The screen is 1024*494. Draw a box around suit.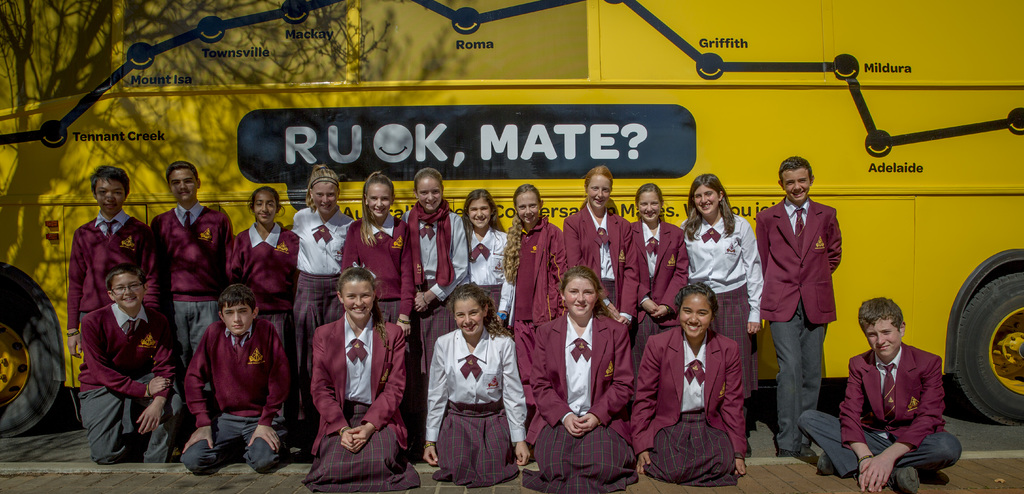
[635,326,741,459].
